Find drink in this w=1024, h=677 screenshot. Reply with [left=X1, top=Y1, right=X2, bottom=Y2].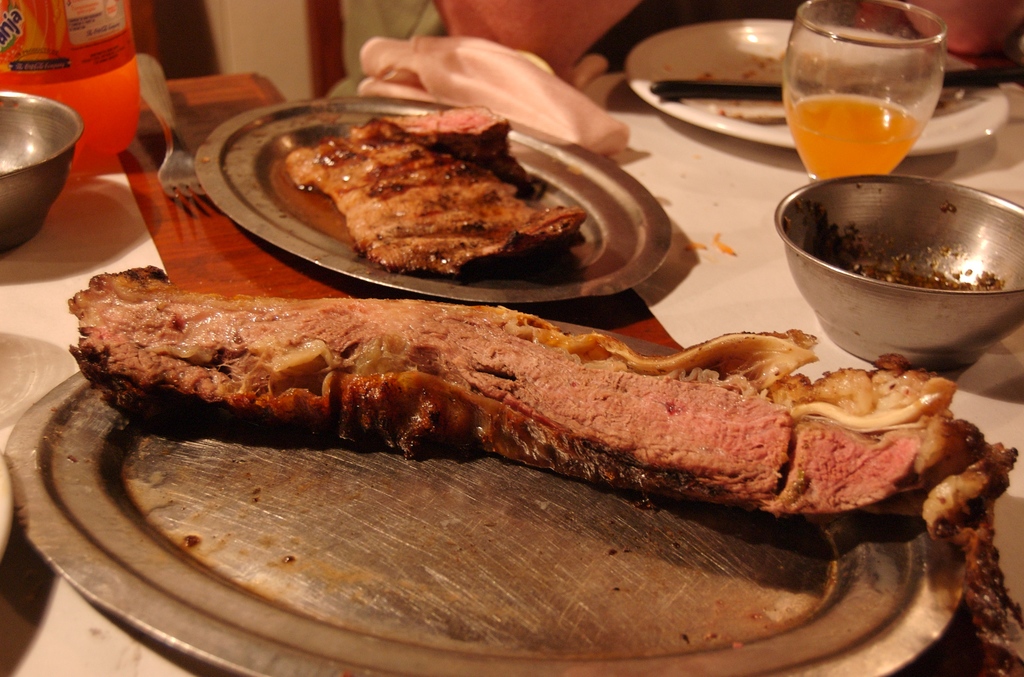
[left=0, top=0, right=143, bottom=169].
